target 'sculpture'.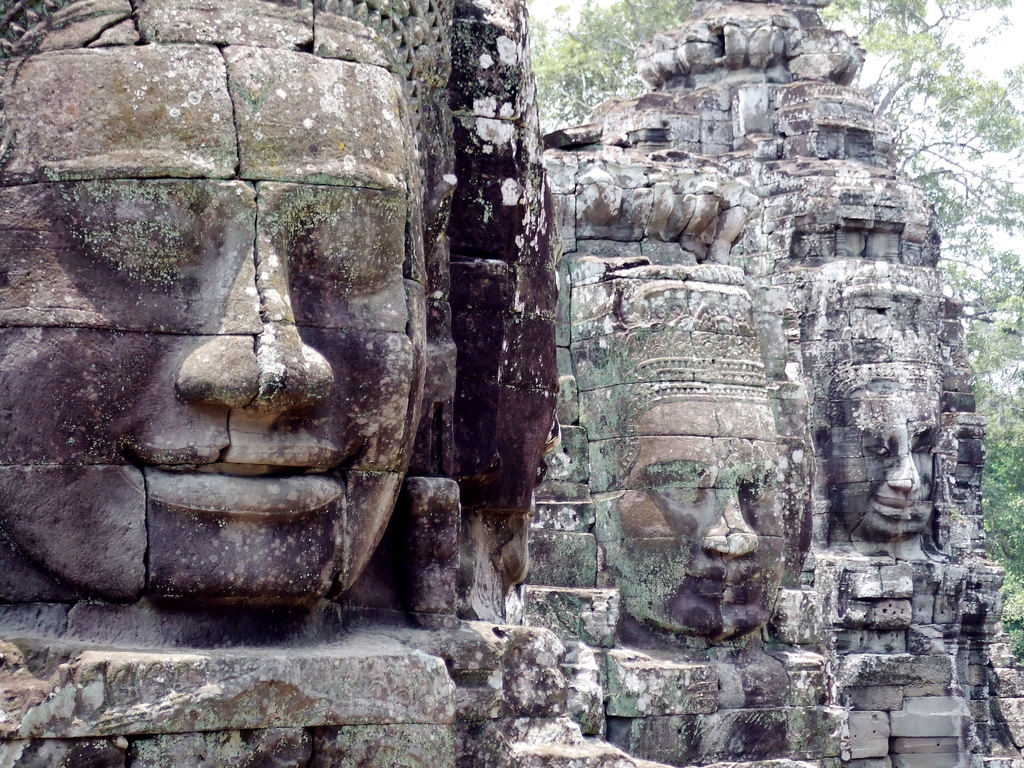
Target region: (814, 362, 945, 543).
